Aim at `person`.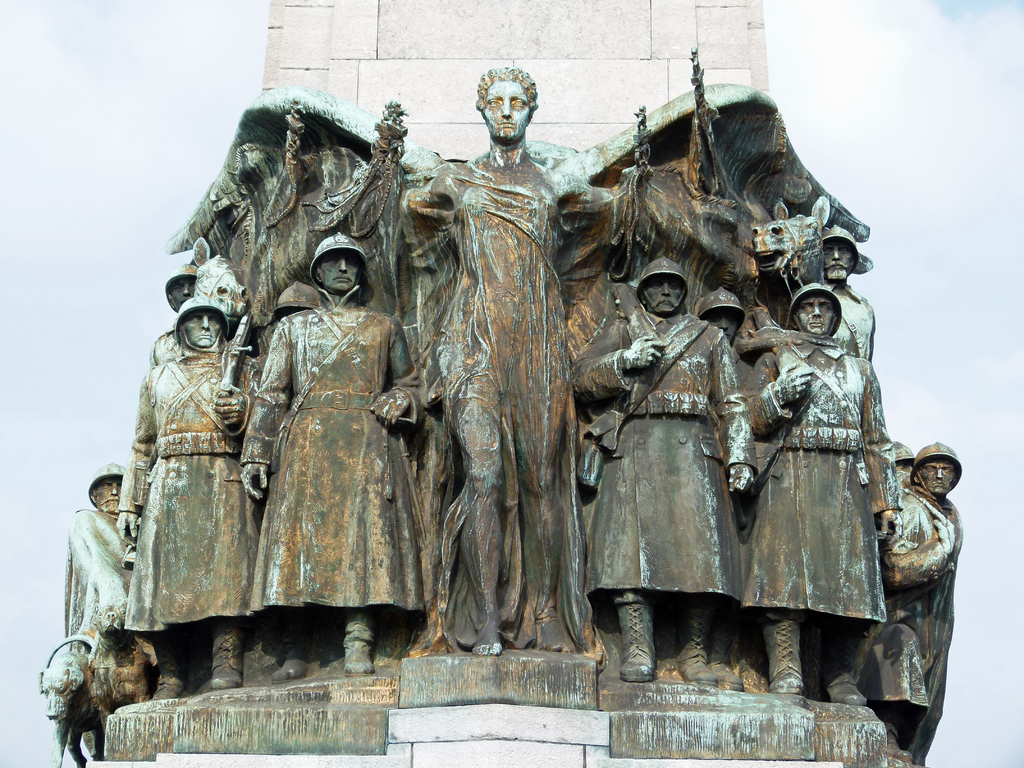
Aimed at pyautogui.locateOnScreen(116, 307, 266, 699).
